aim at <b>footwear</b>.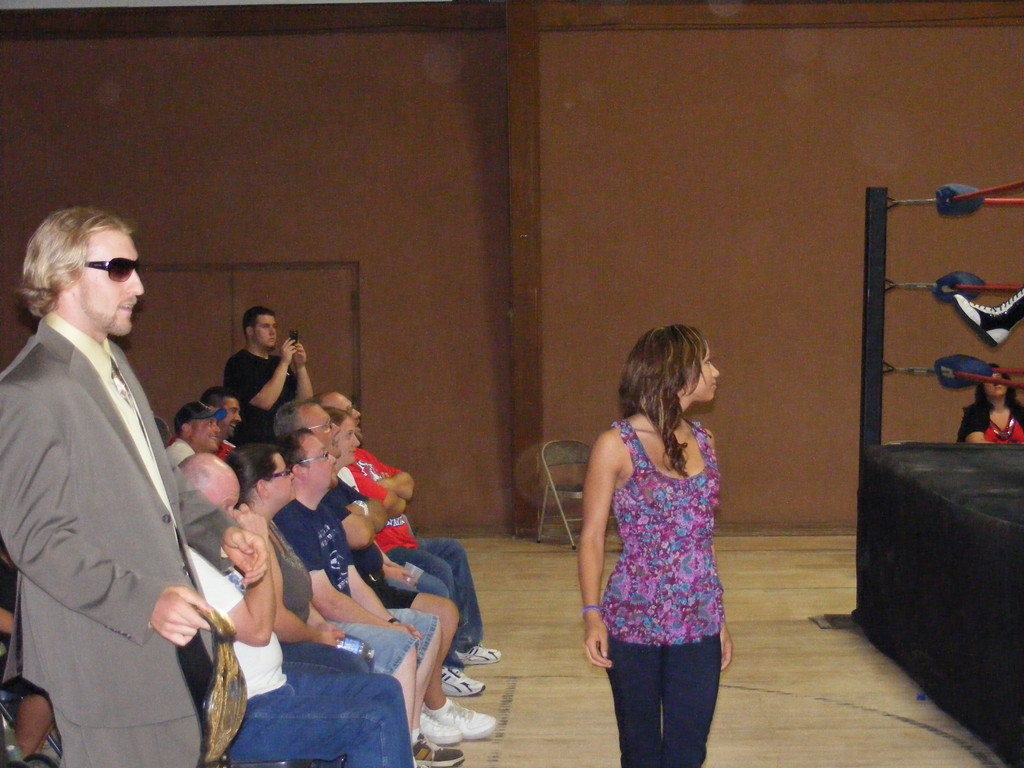
Aimed at box=[451, 643, 504, 662].
